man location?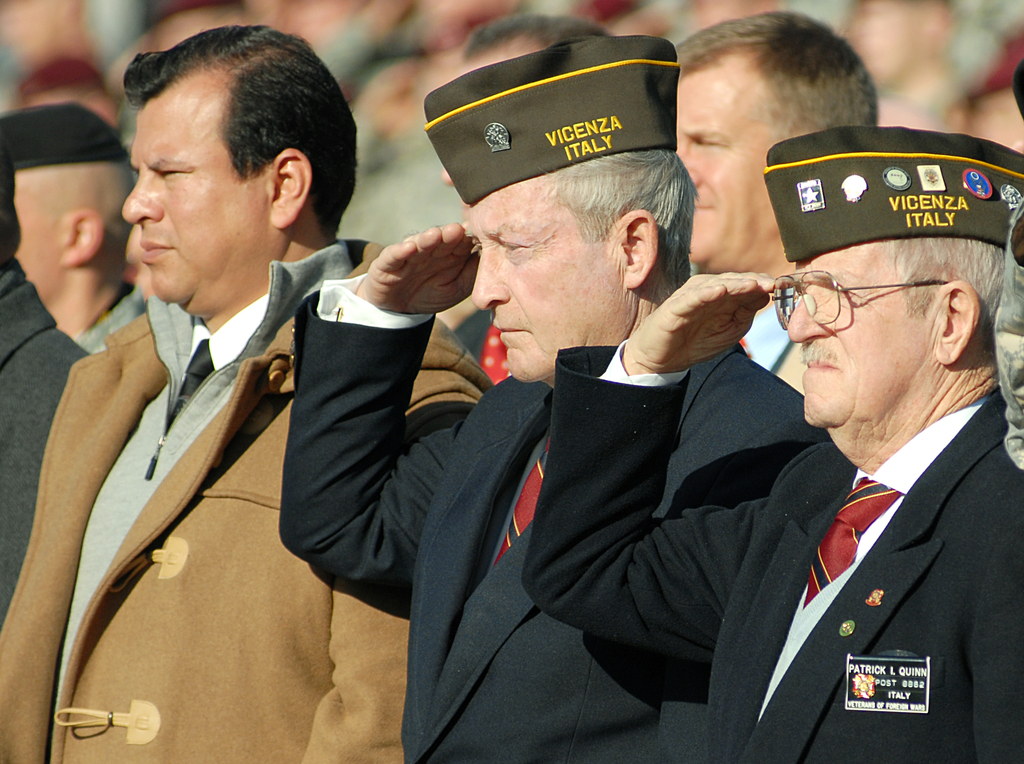
<bbox>0, 136, 89, 634</bbox>
